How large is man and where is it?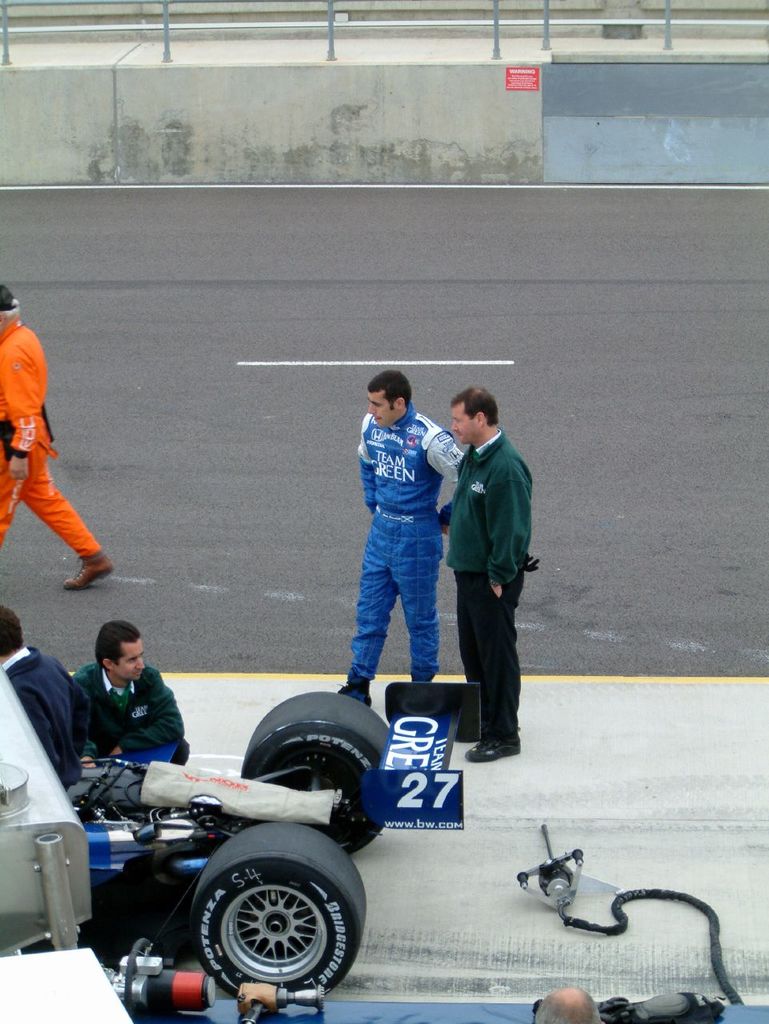
Bounding box: x1=1 y1=281 x2=110 y2=586.
